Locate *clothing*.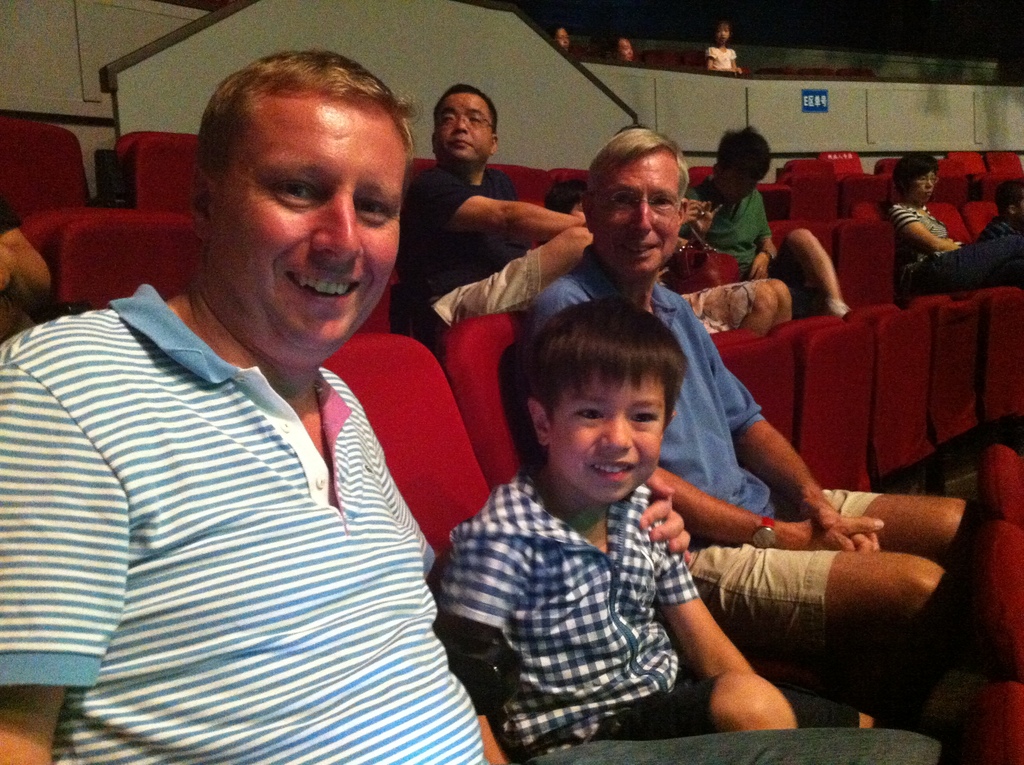
Bounding box: (x1=681, y1=172, x2=769, y2=281).
